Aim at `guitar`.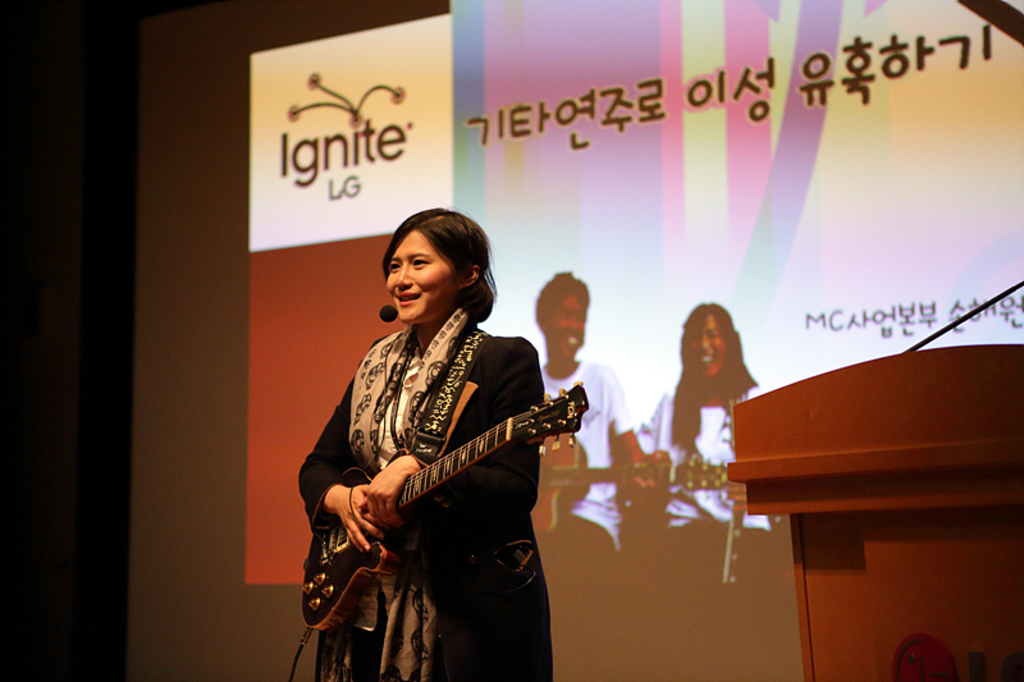
Aimed at (612, 448, 760, 526).
